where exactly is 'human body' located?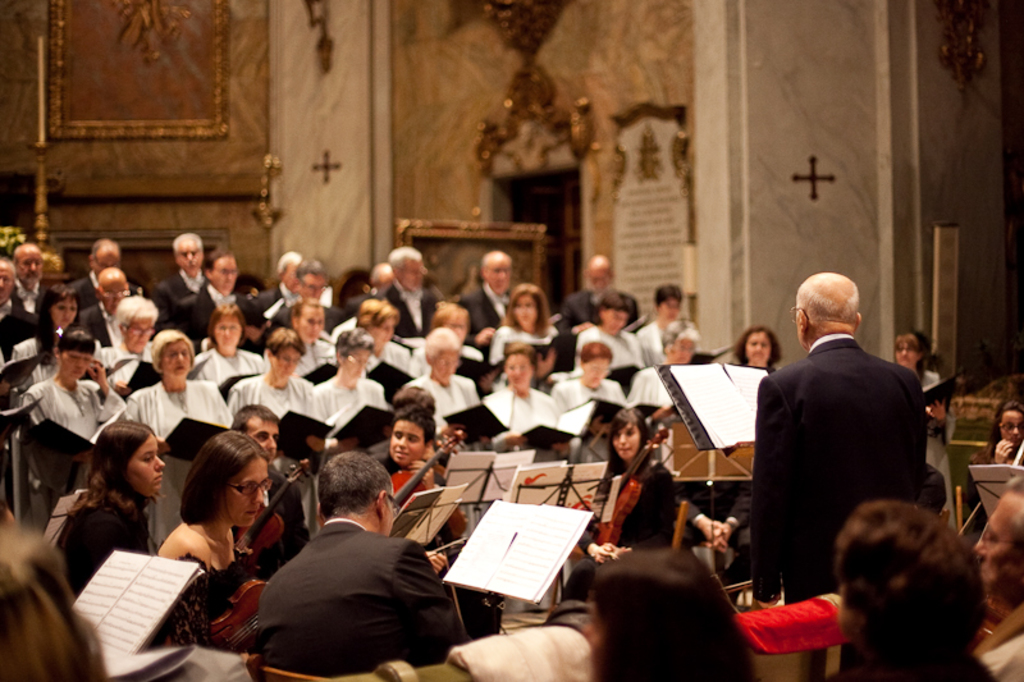
Its bounding box is [0,523,106,676].
